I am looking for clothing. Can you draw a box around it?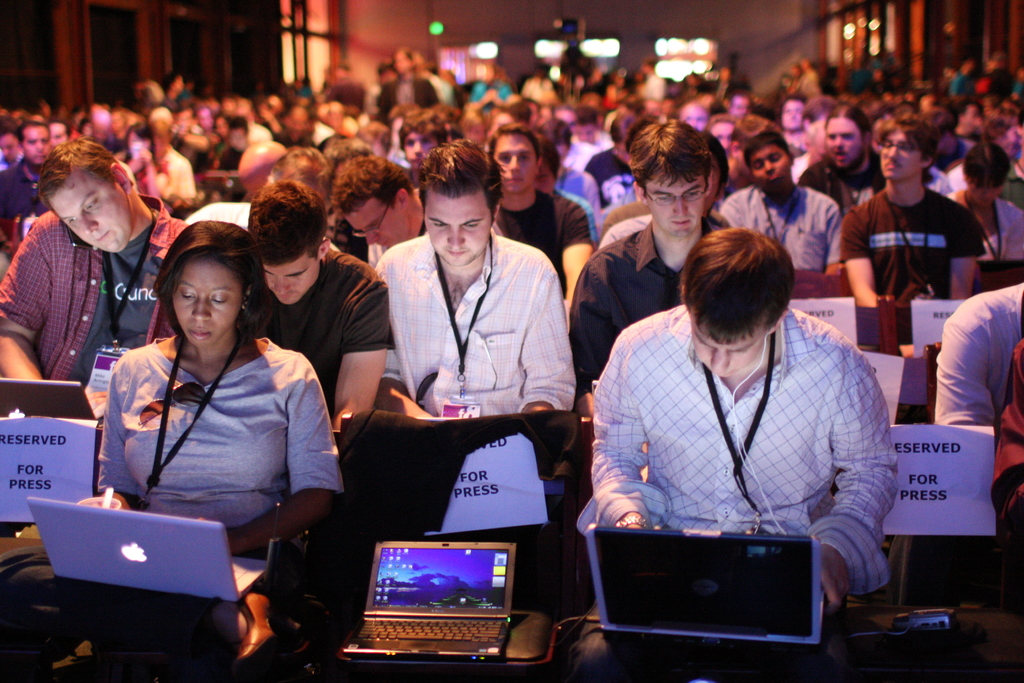
Sure, the bounding box is 563:133:608:174.
